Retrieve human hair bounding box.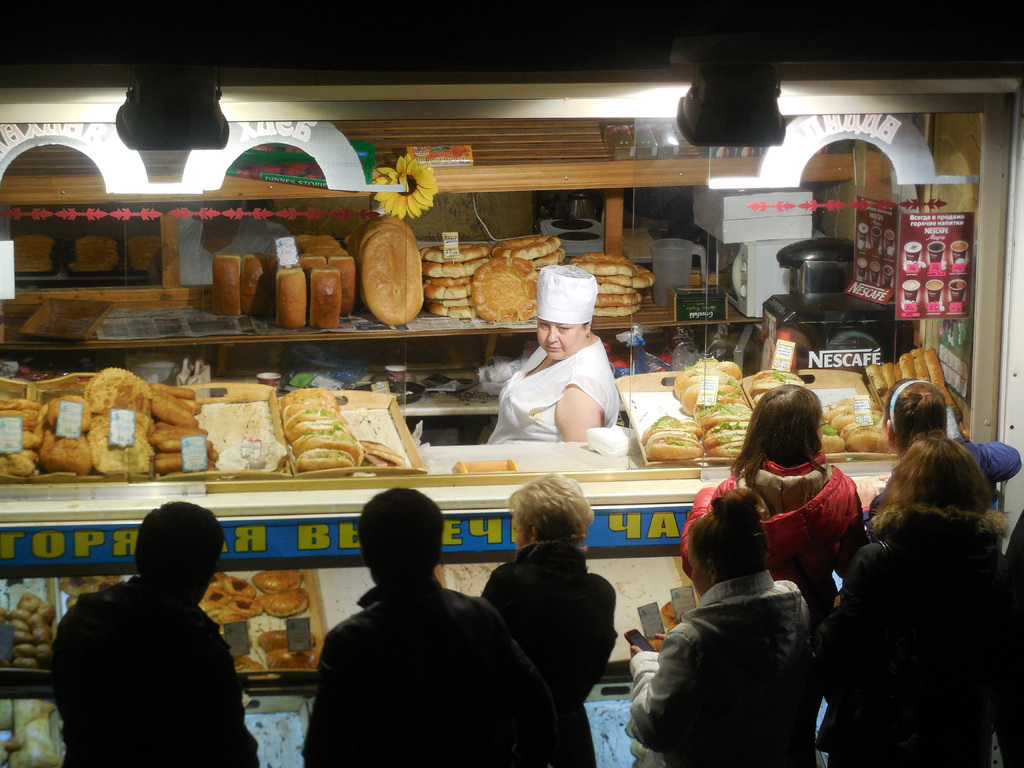
Bounding box: left=746, top=393, right=845, bottom=486.
